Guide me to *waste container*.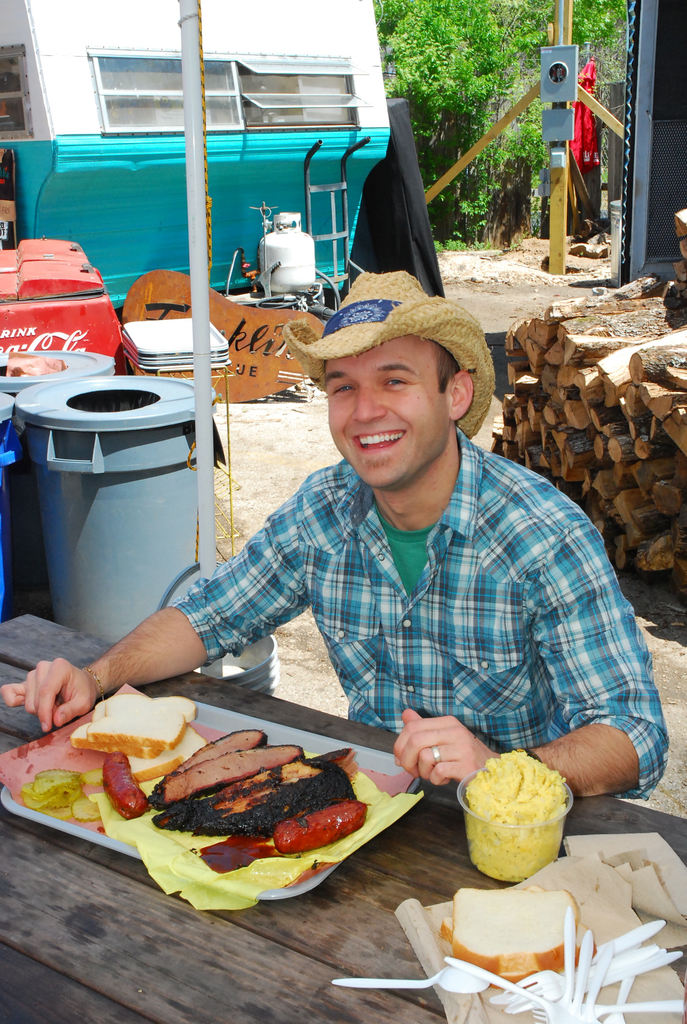
Guidance: x1=0 y1=348 x2=120 y2=428.
